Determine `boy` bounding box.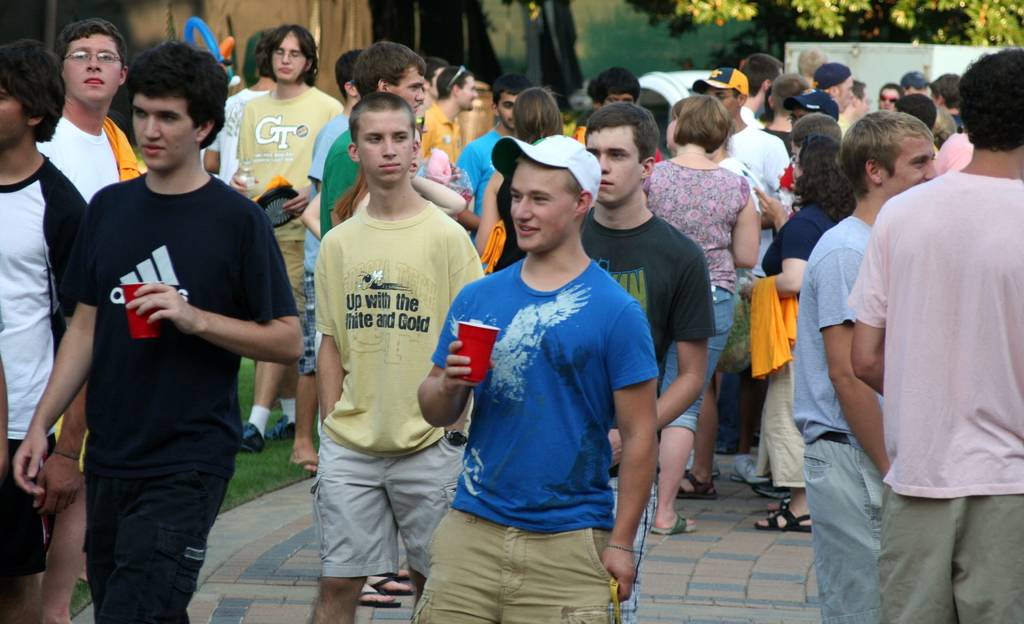
Determined: l=0, t=40, r=92, b=616.
